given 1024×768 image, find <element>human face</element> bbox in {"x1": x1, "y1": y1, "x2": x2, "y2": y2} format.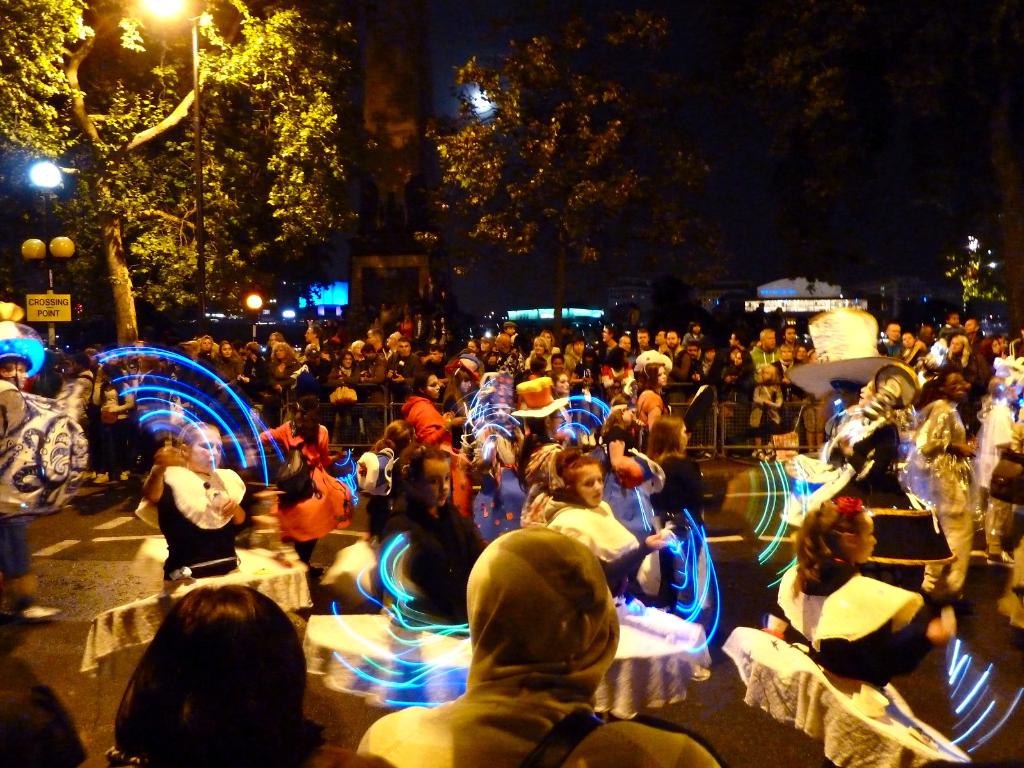
{"x1": 667, "y1": 331, "x2": 678, "y2": 347}.
